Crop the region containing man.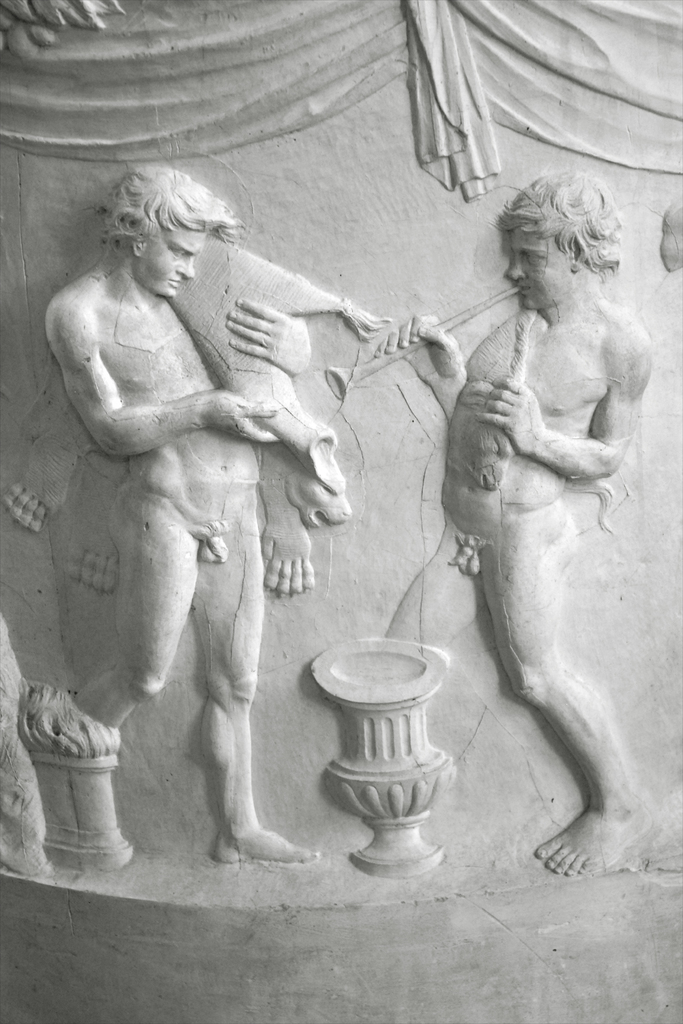
Crop region: x1=431, y1=154, x2=662, y2=888.
